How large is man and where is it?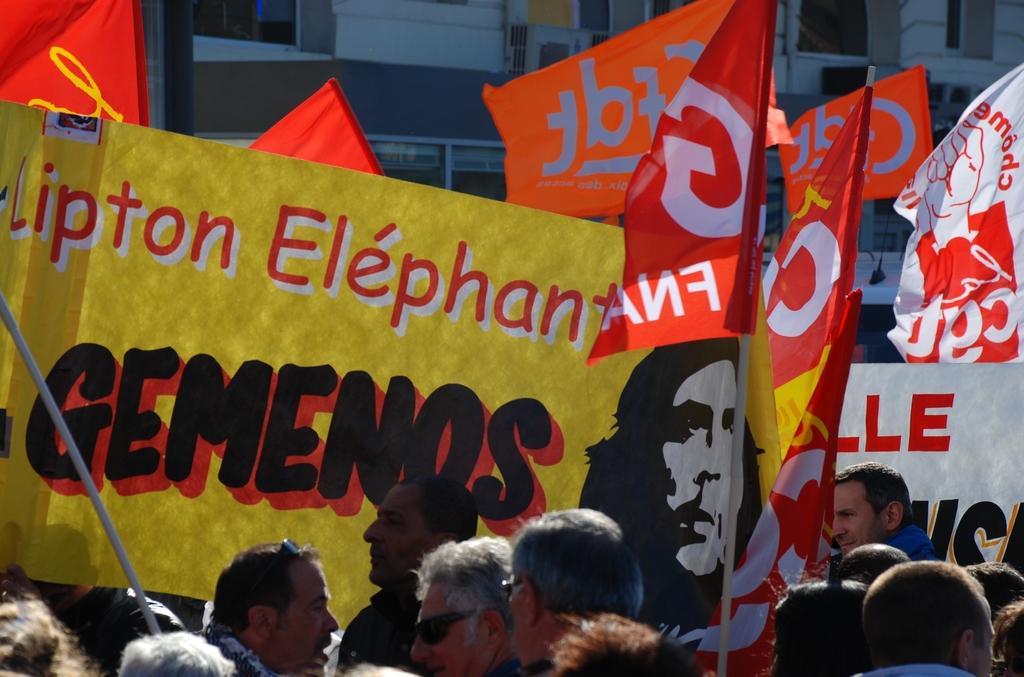
Bounding box: <region>845, 556, 1007, 676</region>.
